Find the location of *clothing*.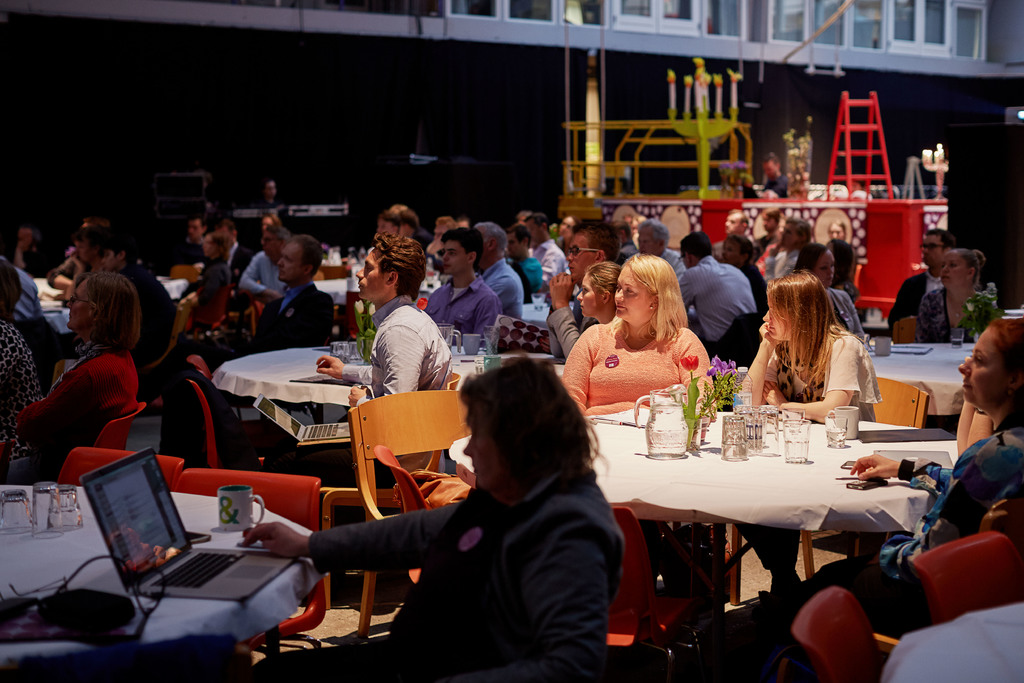
Location: x1=573 y1=319 x2=700 y2=415.
